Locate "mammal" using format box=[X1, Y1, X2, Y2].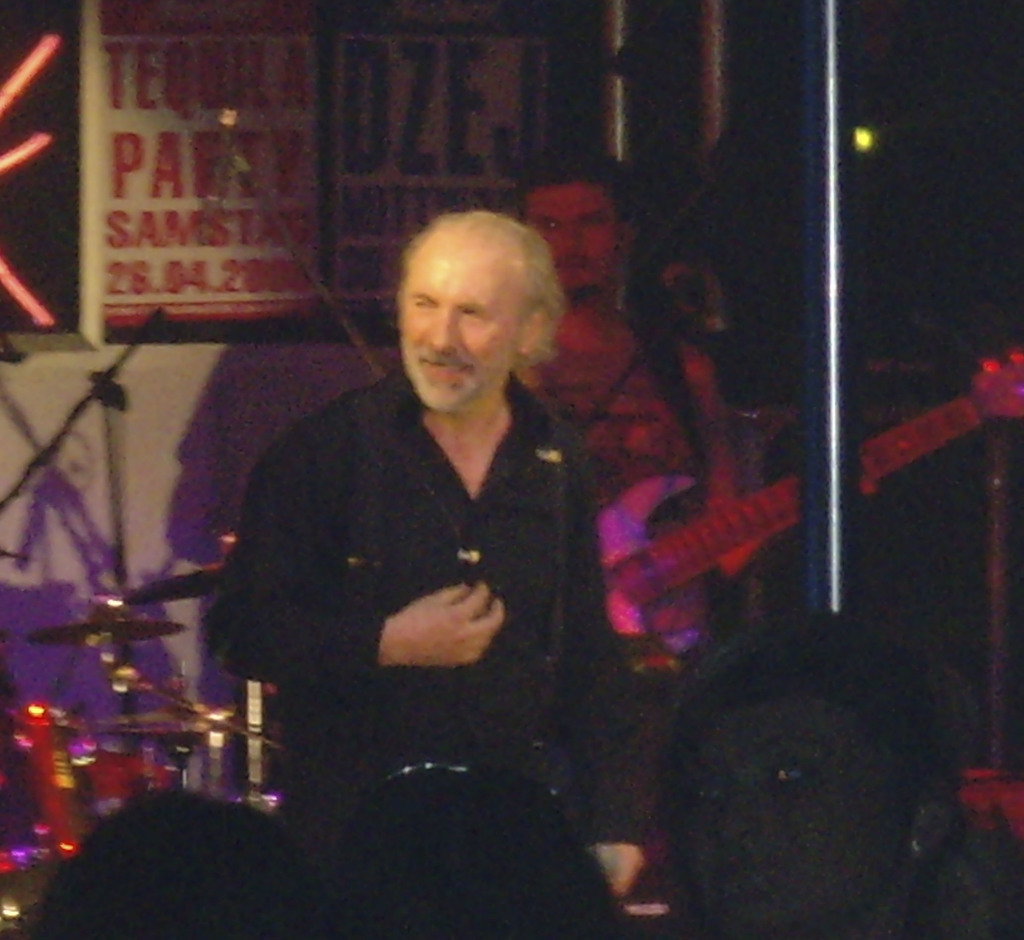
box=[515, 147, 724, 827].
